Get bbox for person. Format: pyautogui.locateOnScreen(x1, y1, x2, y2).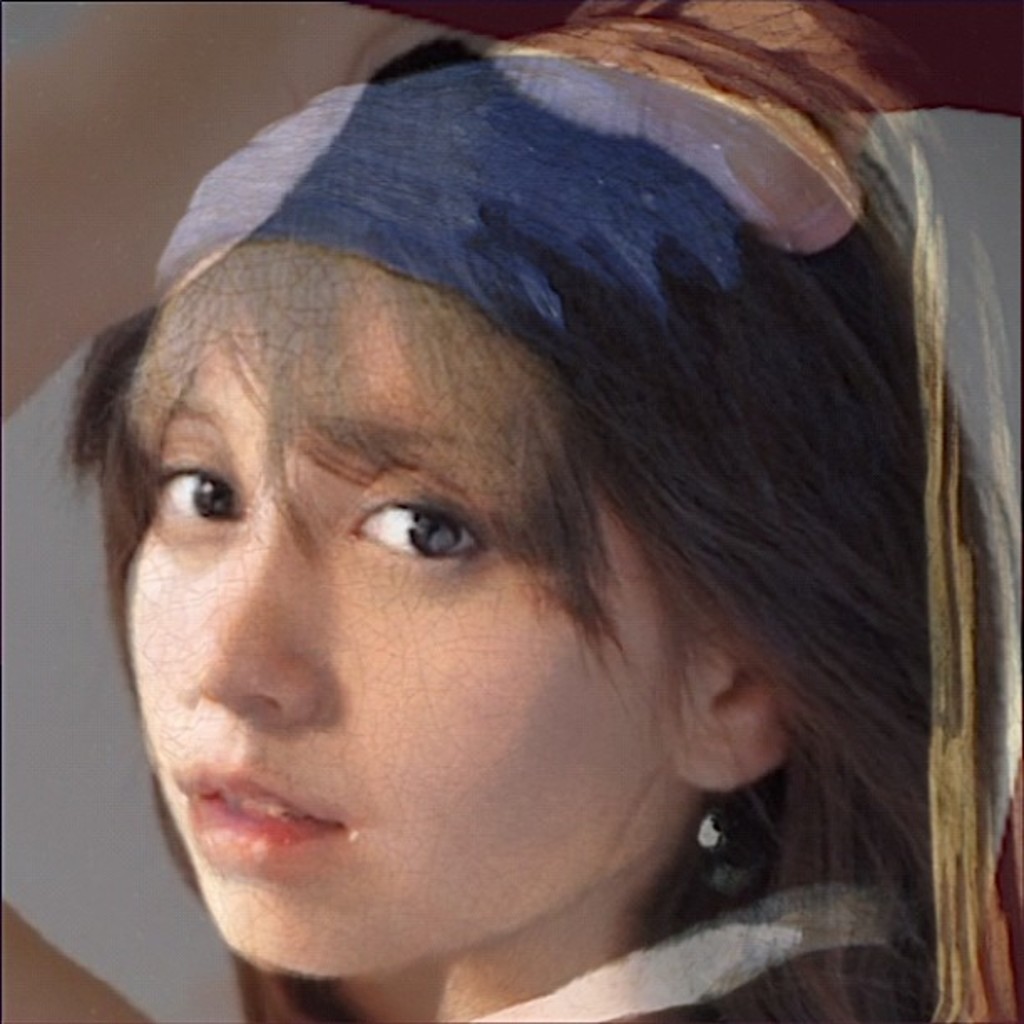
pyautogui.locateOnScreen(17, 35, 1023, 1023).
